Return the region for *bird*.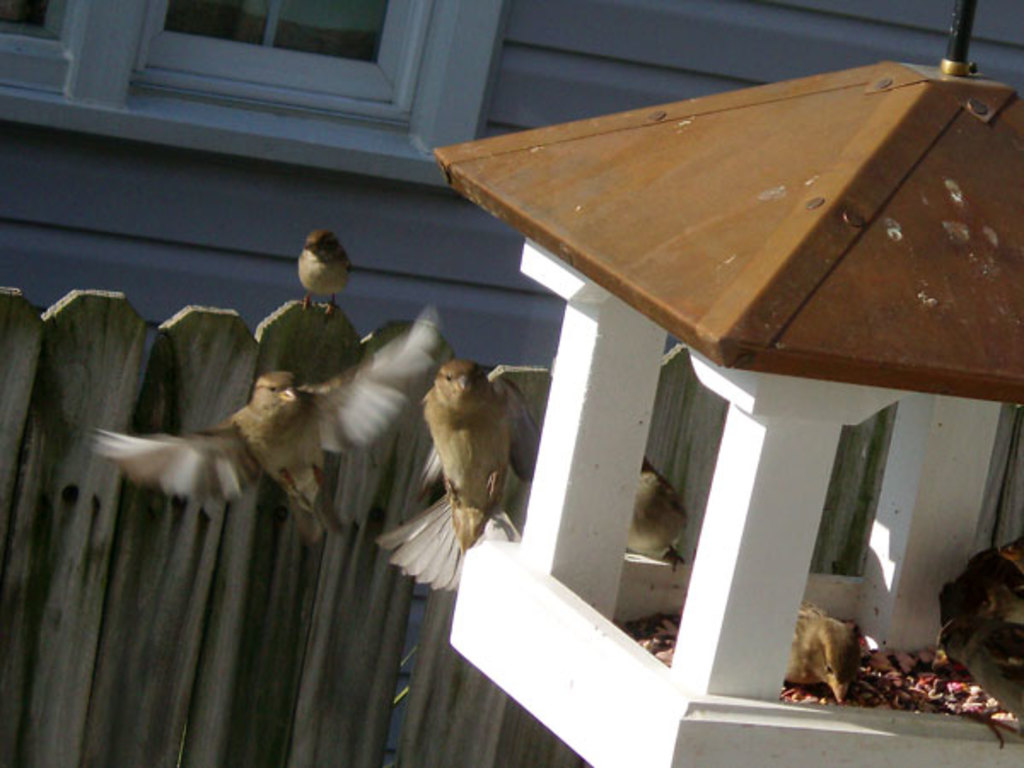
rect(934, 613, 1022, 761).
